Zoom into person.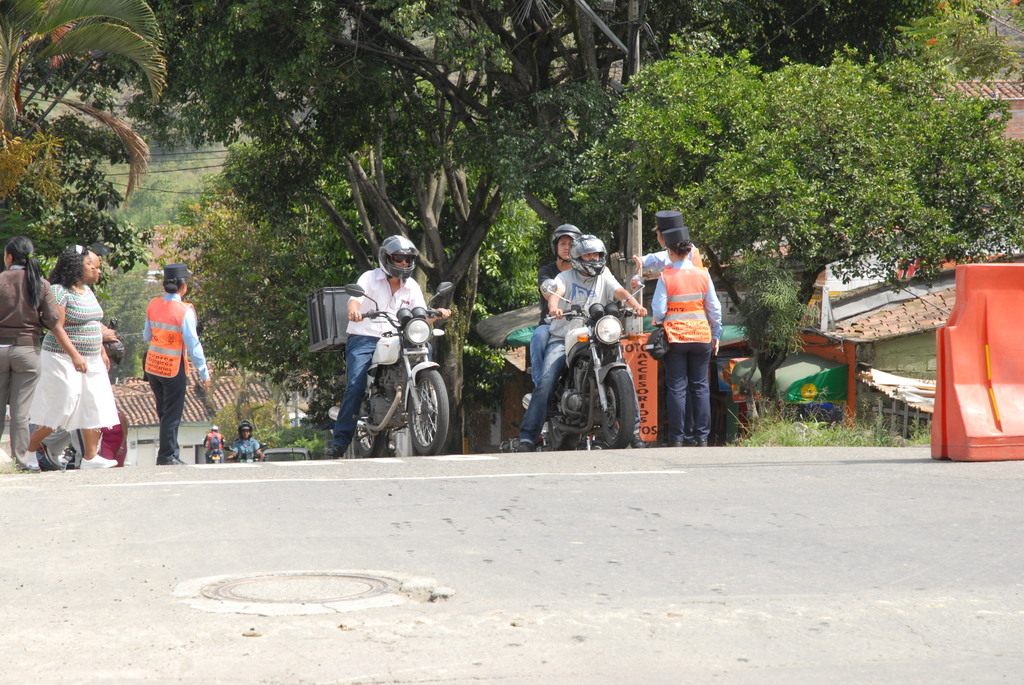
Zoom target: region(0, 236, 58, 489).
